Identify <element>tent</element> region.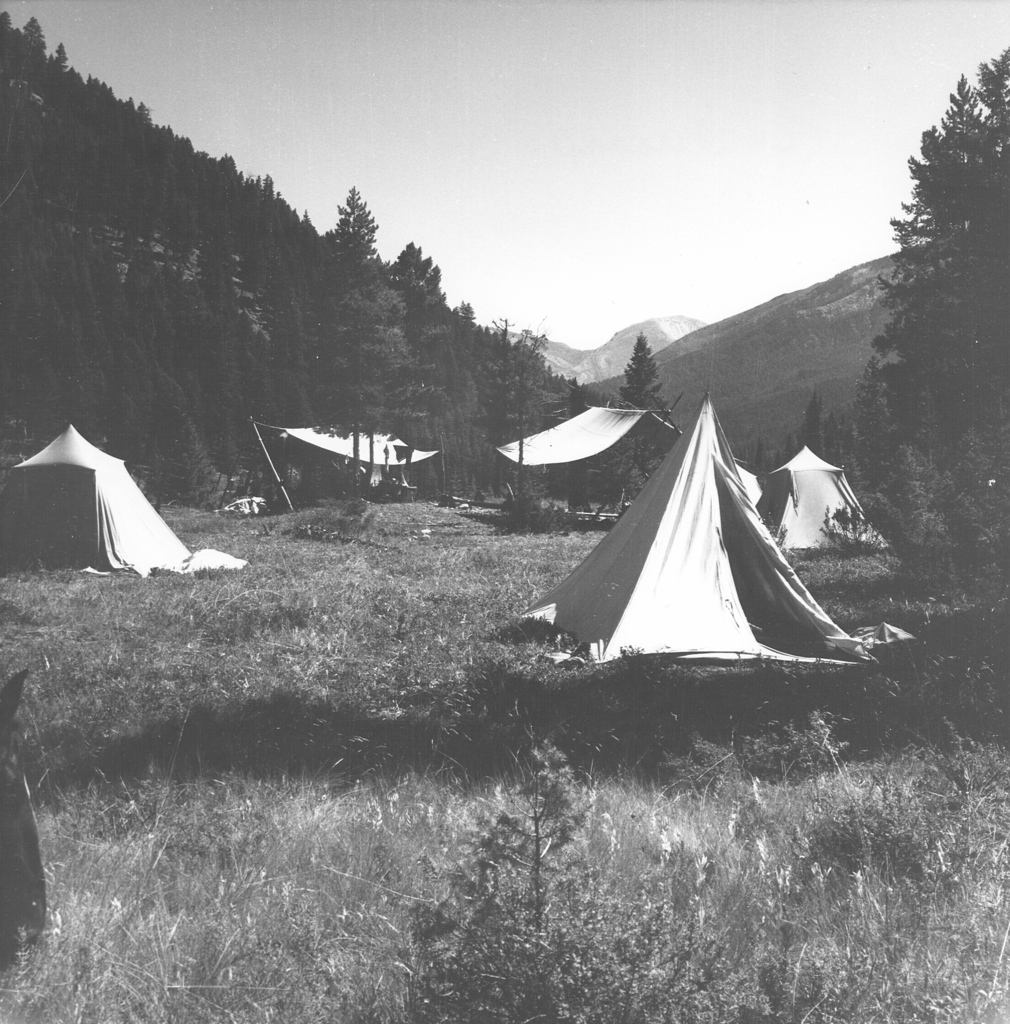
Region: [left=506, top=392, right=884, bottom=687].
